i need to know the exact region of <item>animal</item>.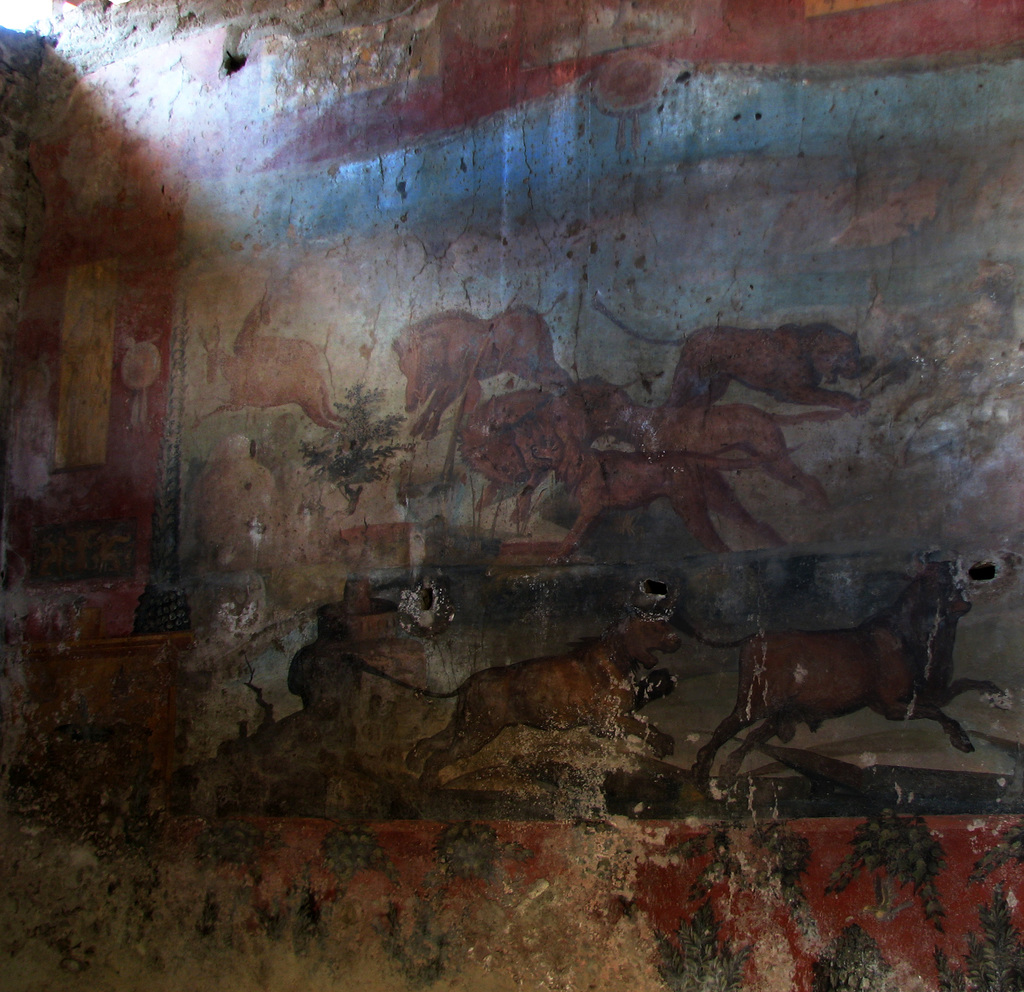
Region: Rect(692, 553, 1017, 798).
